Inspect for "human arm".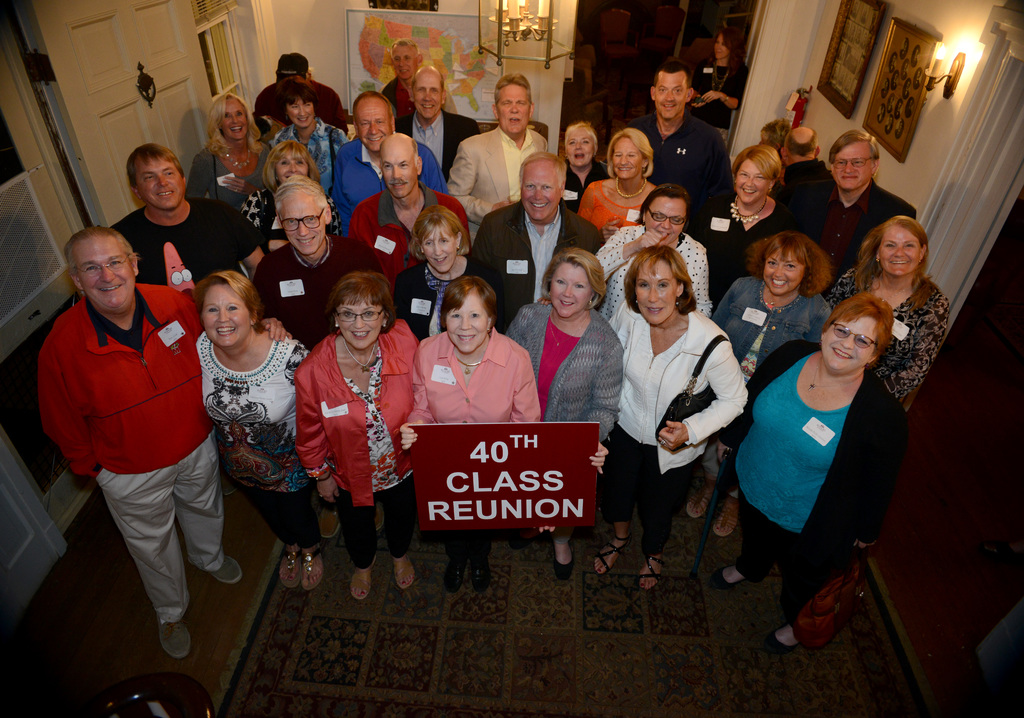
Inspection: [left=442, top=142, right=514, bottom=224].
